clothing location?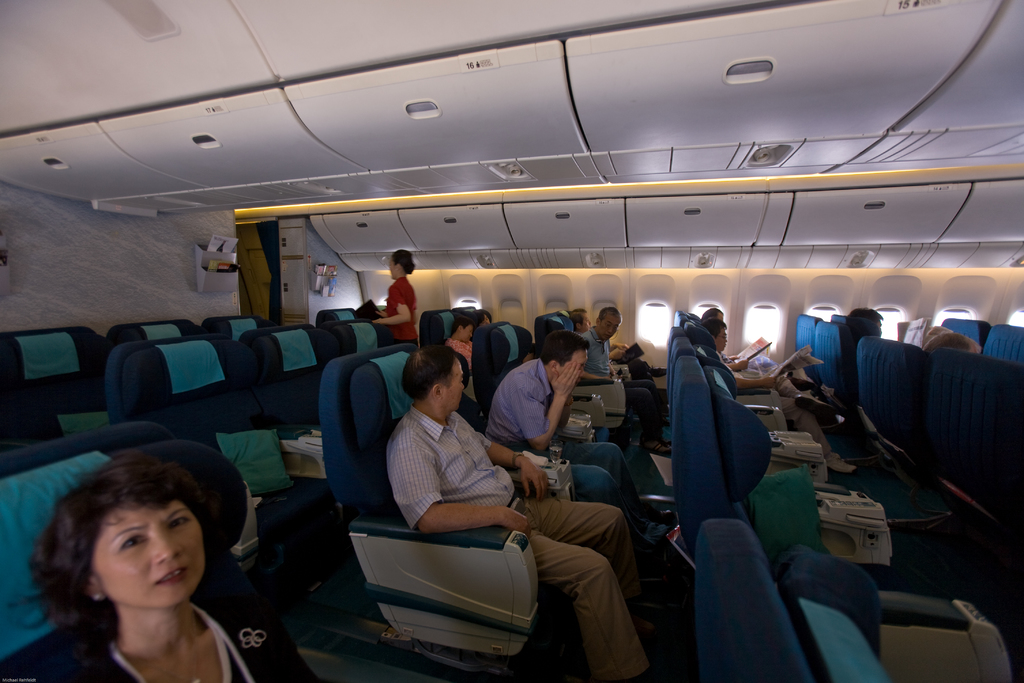
box=[578, 324, 659, 447]
